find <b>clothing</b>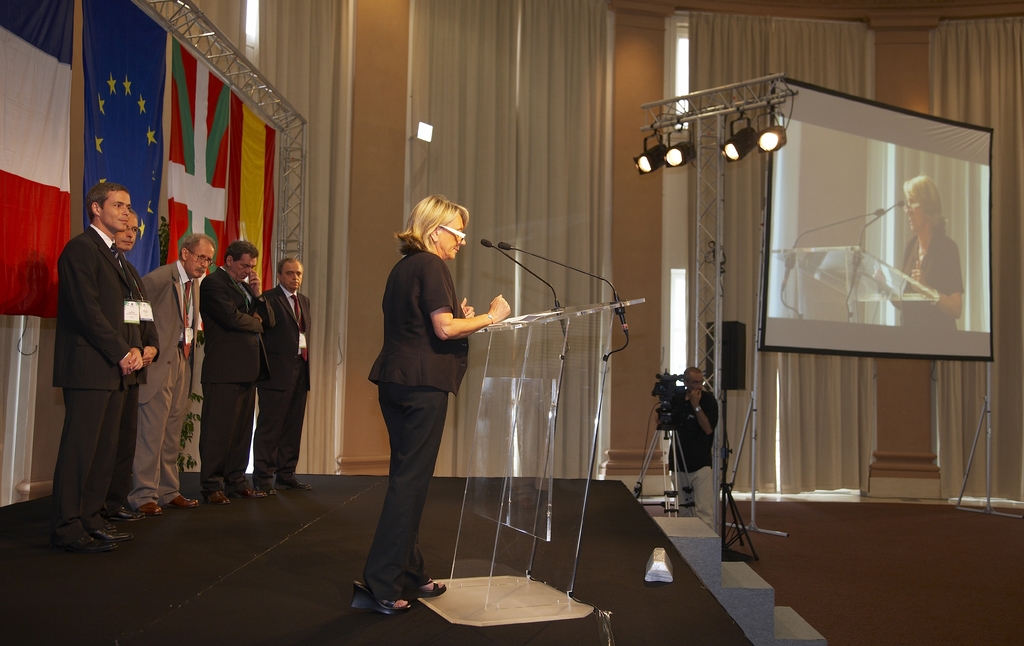
(x1=49, y1=224, x2=132, y2=528)
